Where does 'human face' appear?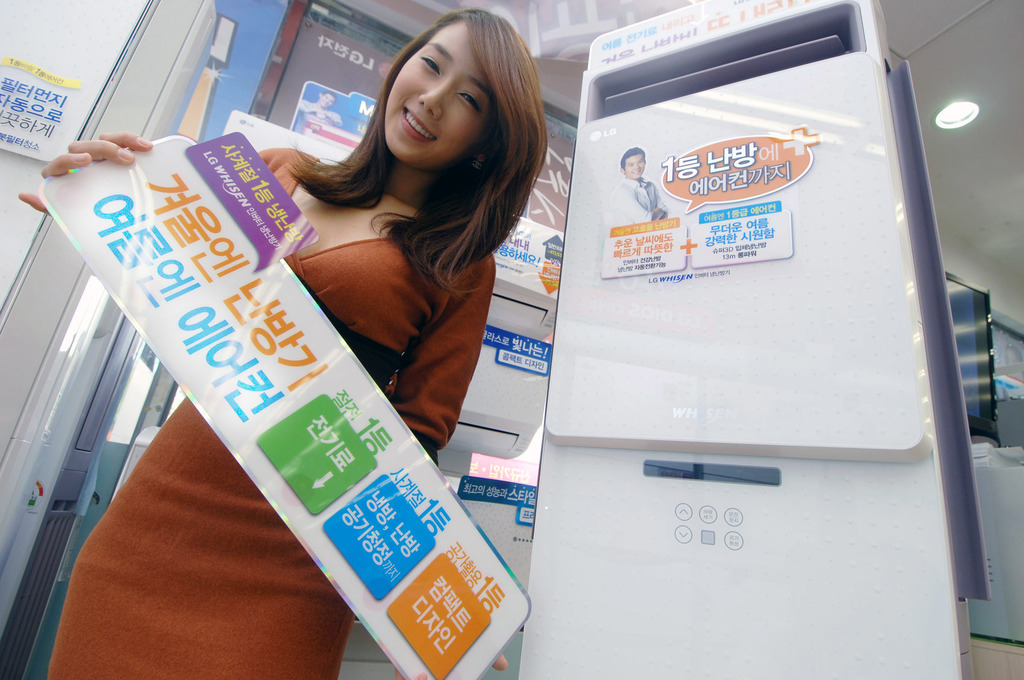
Appears at 379 15 501 165.
